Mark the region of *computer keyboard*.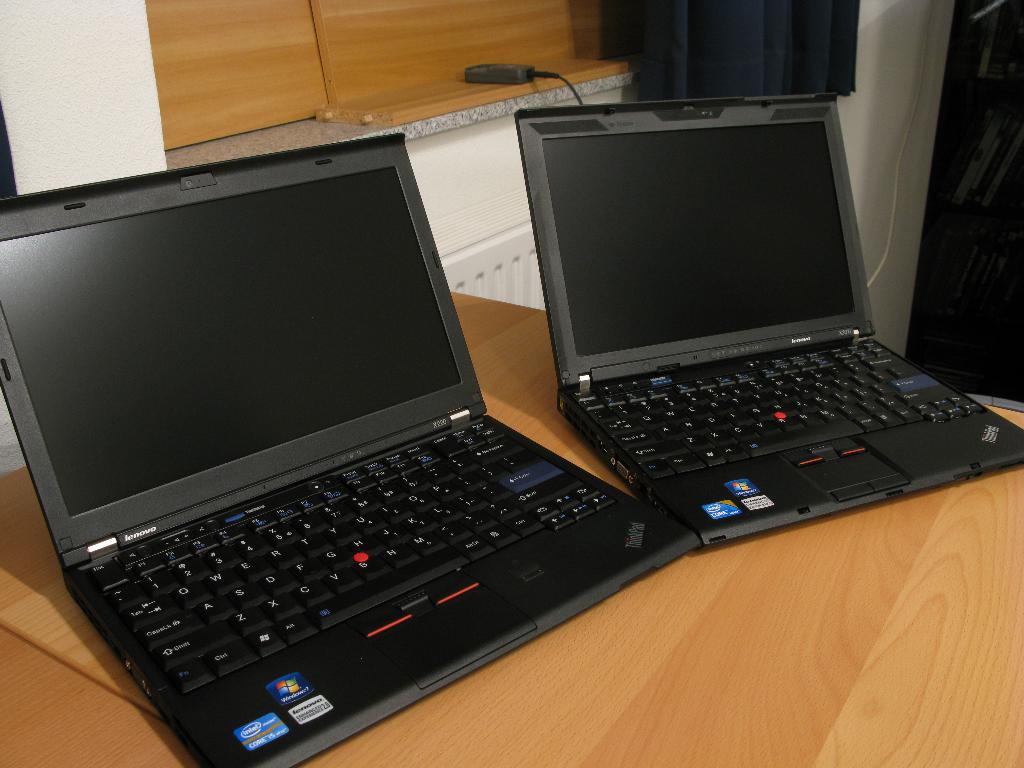
Region: 79 418 619 696.
